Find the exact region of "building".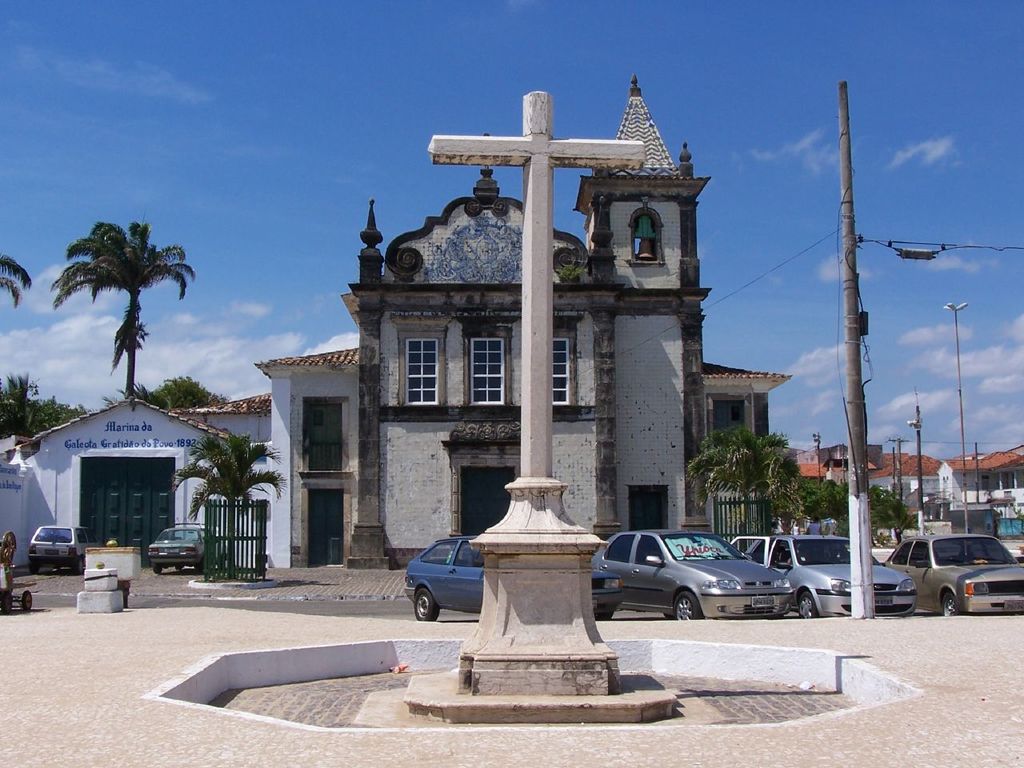
Exact region: select_region(257, 62, 801, 568).
